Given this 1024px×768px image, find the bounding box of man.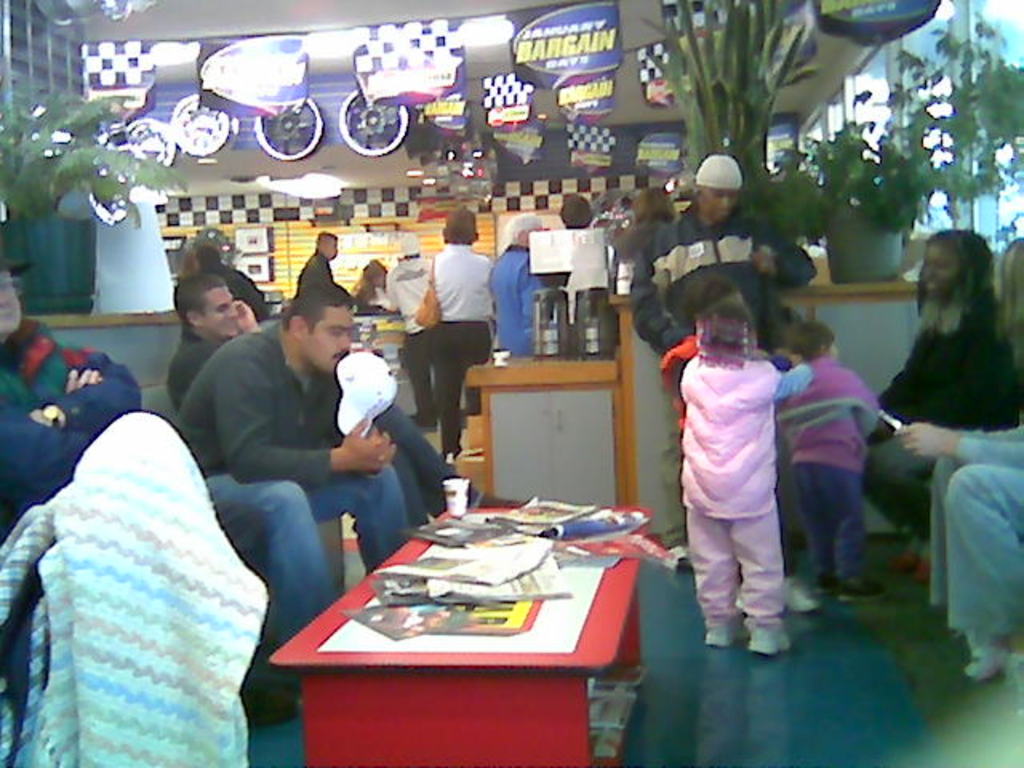
l=627, t=147, r=810, b=357.
